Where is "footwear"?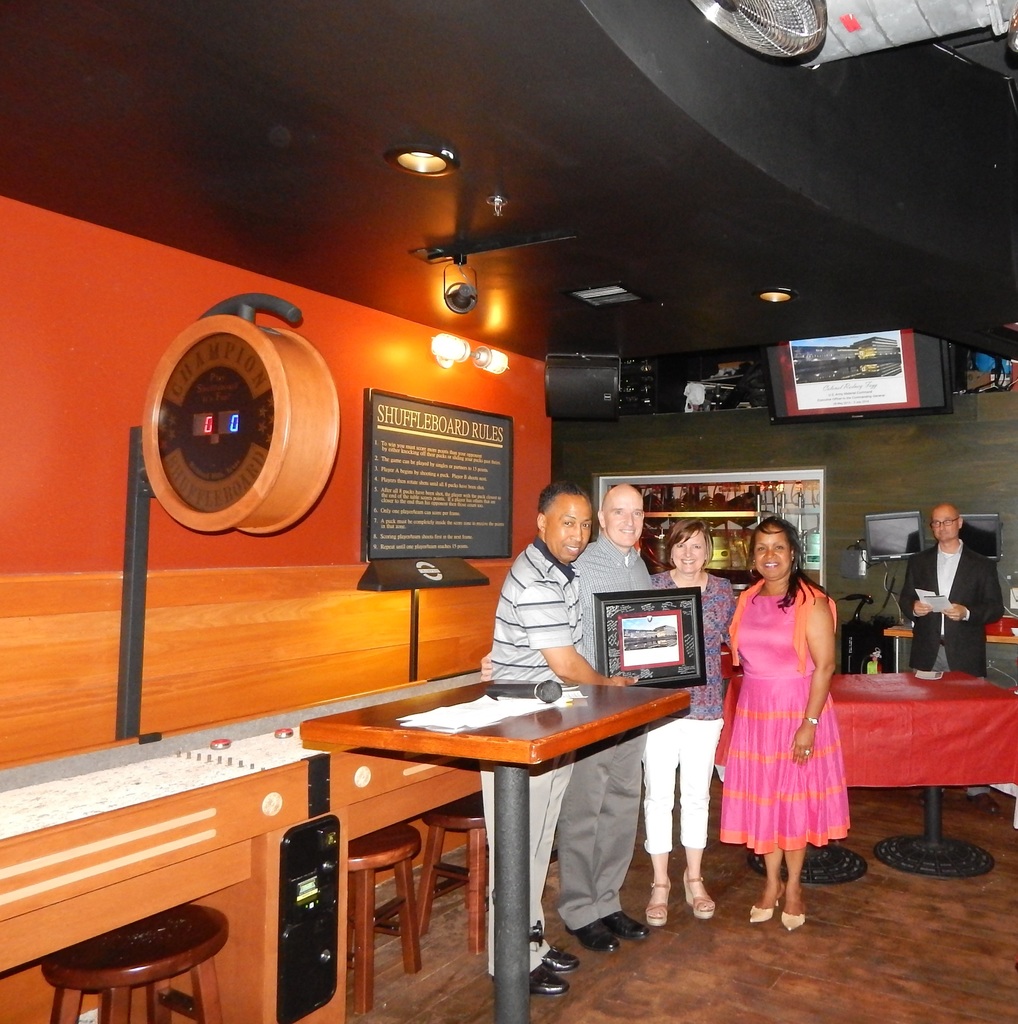
747 884 784 920.
